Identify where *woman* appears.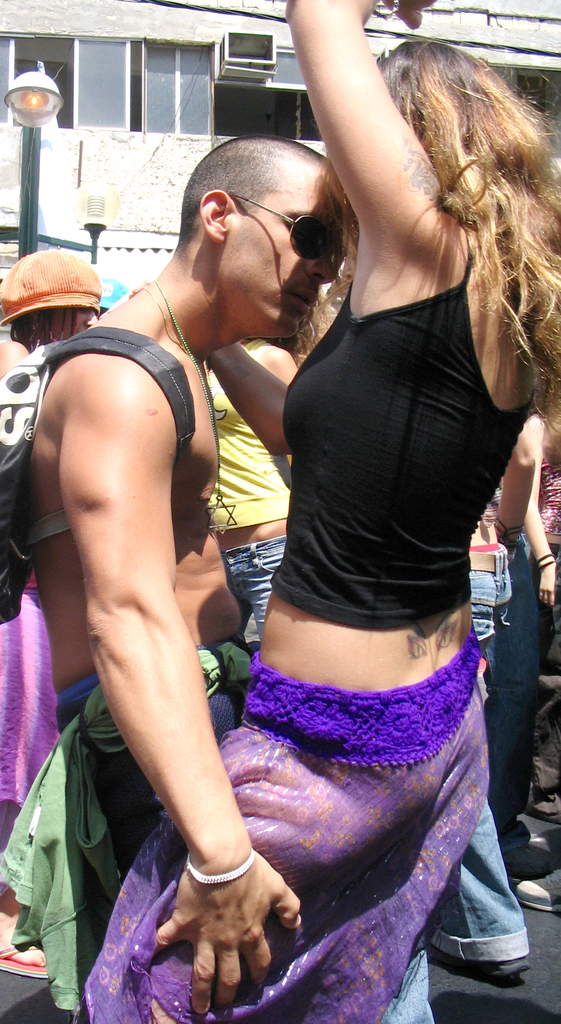
Appears at 158:0:539:1007.
